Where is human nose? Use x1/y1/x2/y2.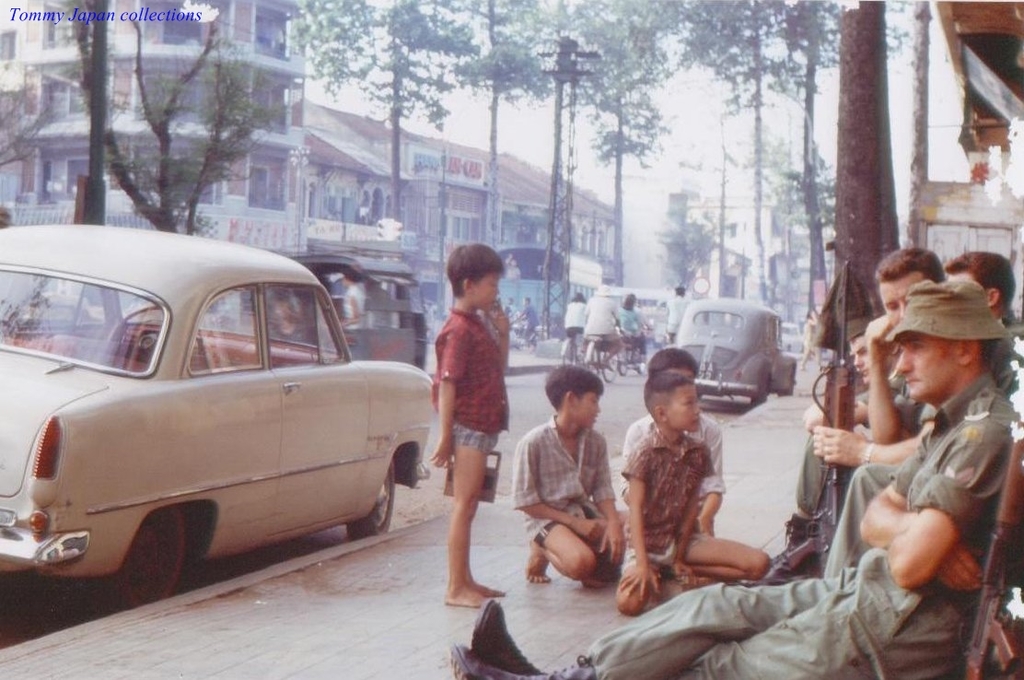
900/302/909/314.
